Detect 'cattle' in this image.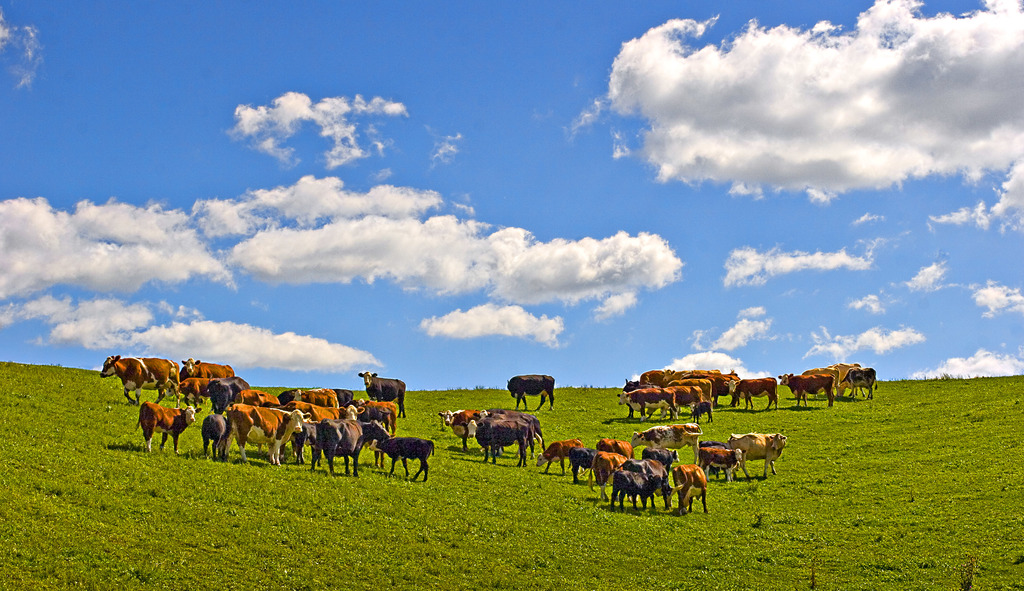
Detection: [100,353,181,406].
